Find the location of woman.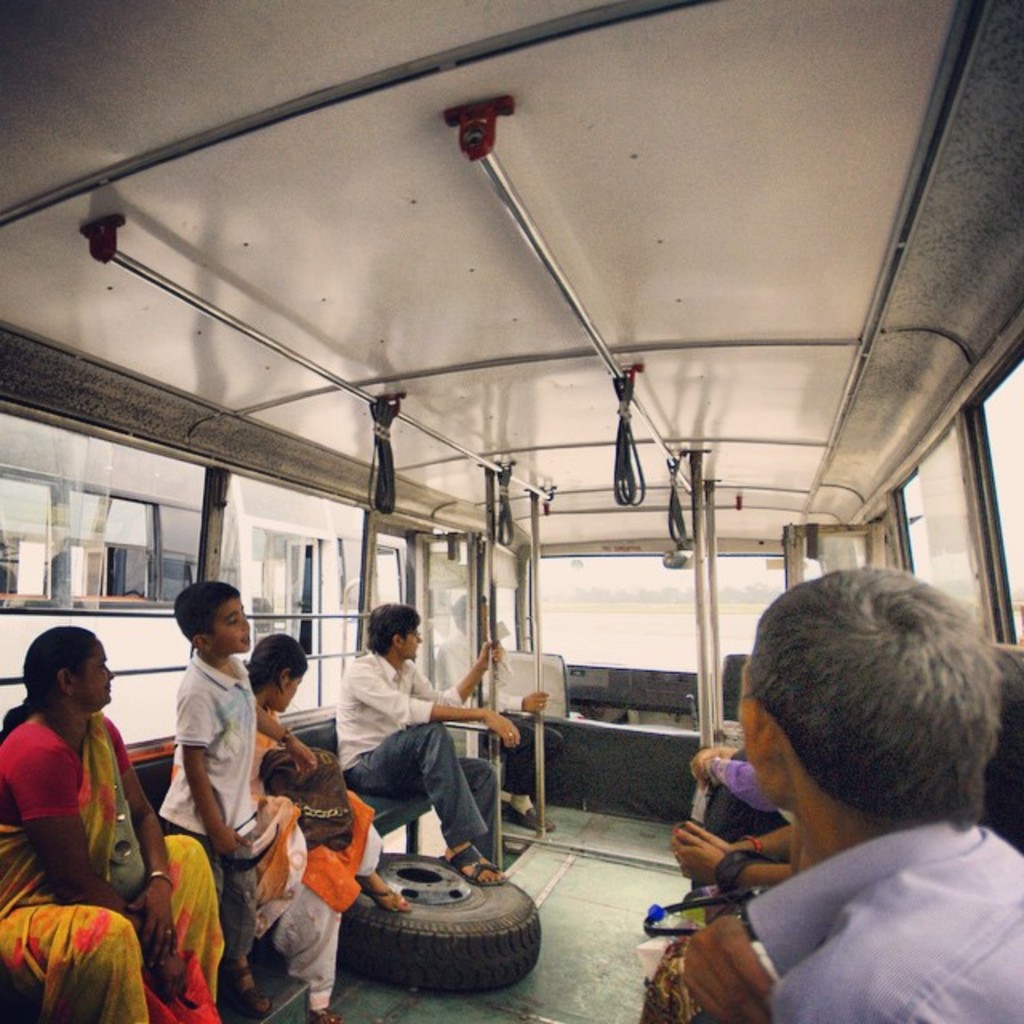
Location: [0, 627, 222, 1022].
